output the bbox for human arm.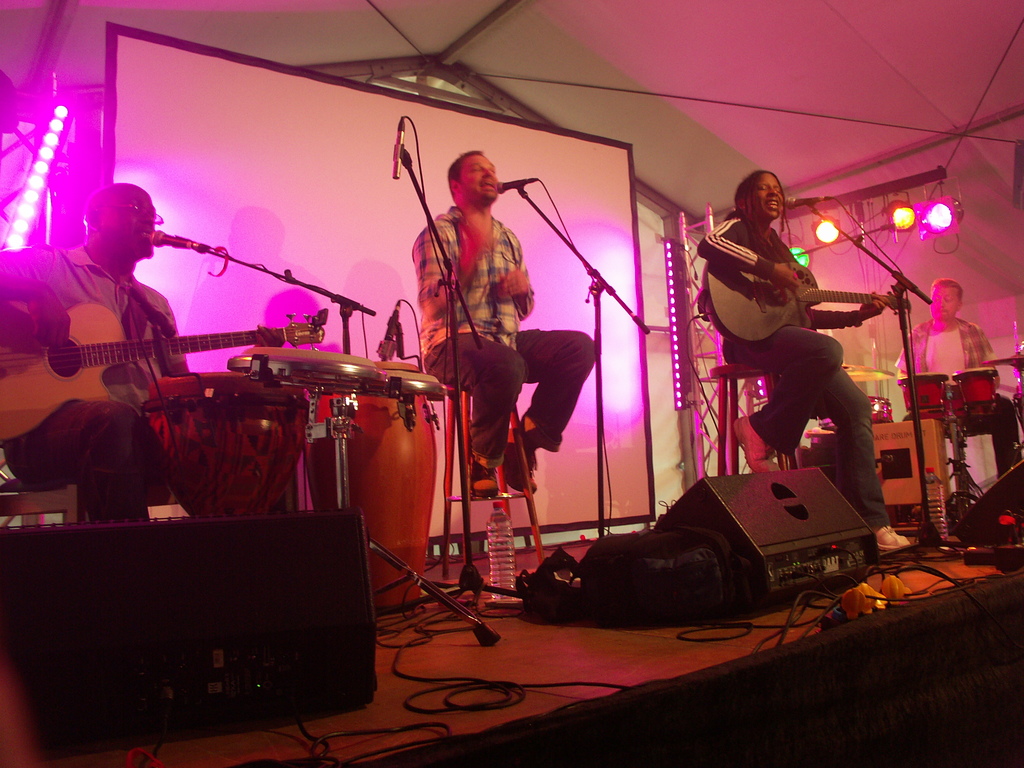
locate(157, 294, 191, 382).
